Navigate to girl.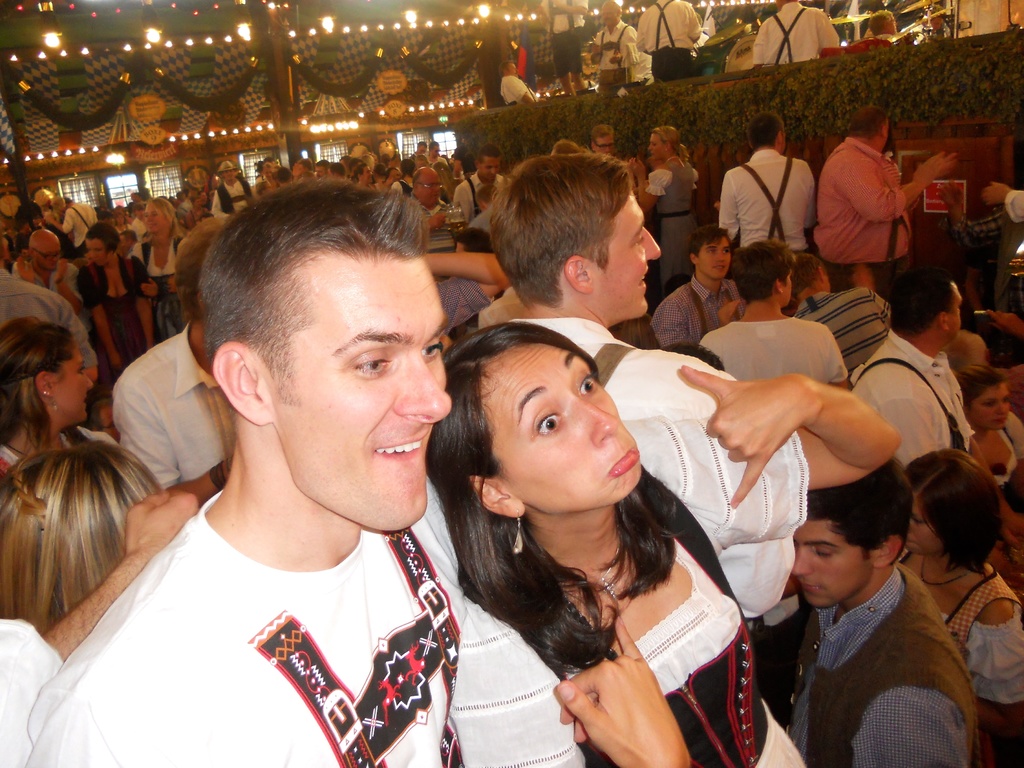
Navigation target: 0,317,110,476.
